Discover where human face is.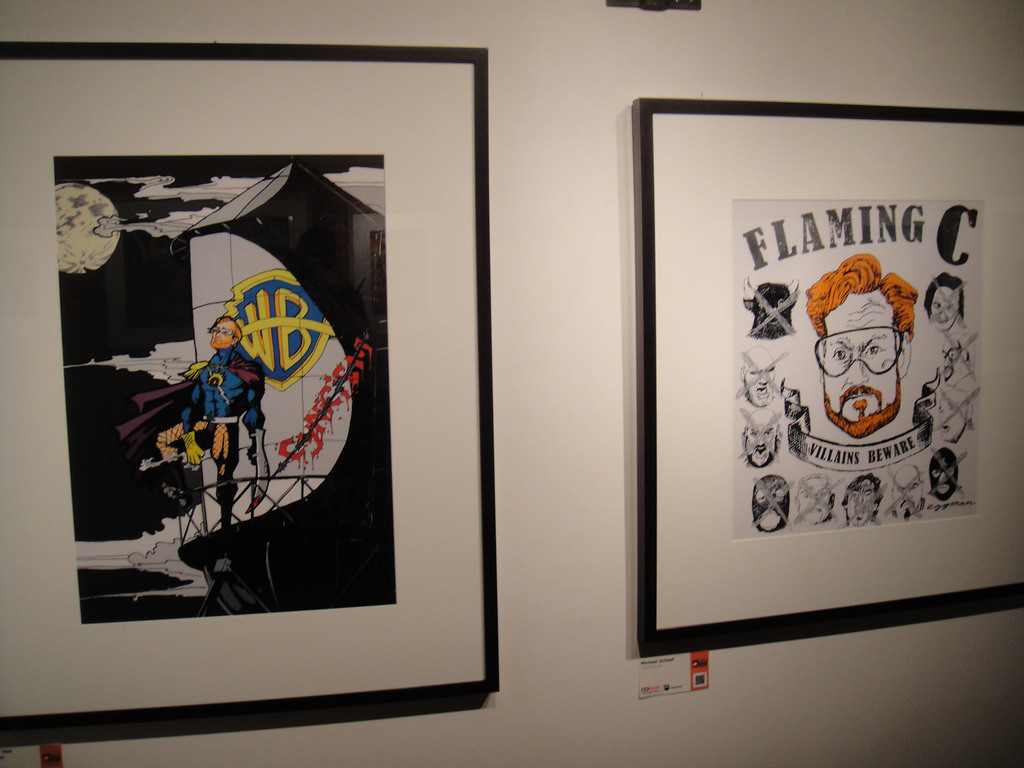
Discovered at 892 471 921 515.
